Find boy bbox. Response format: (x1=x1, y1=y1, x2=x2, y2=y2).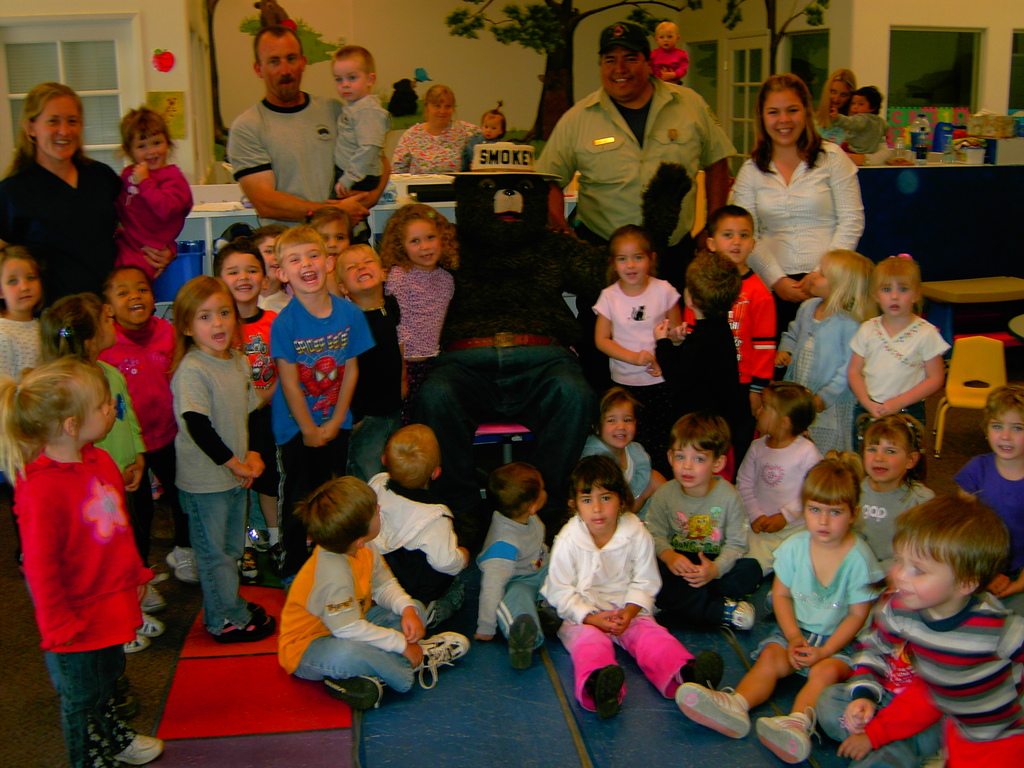
(x1=369, y1=422, x2=478, y2=634).
